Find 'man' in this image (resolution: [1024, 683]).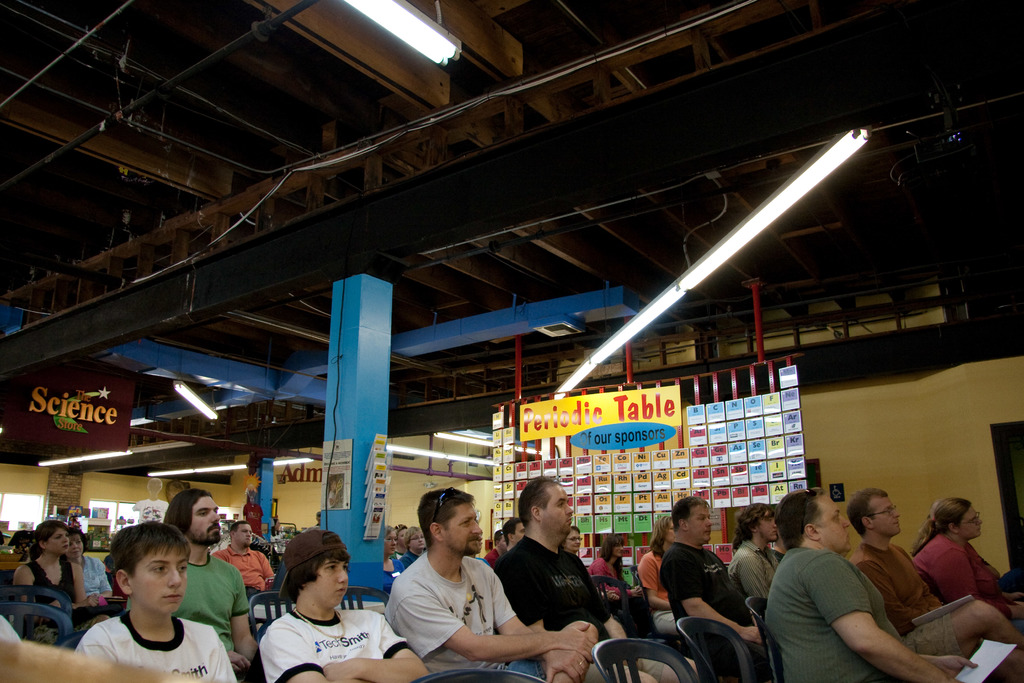
x1=392 y1=491 x2=604 y2=682.
